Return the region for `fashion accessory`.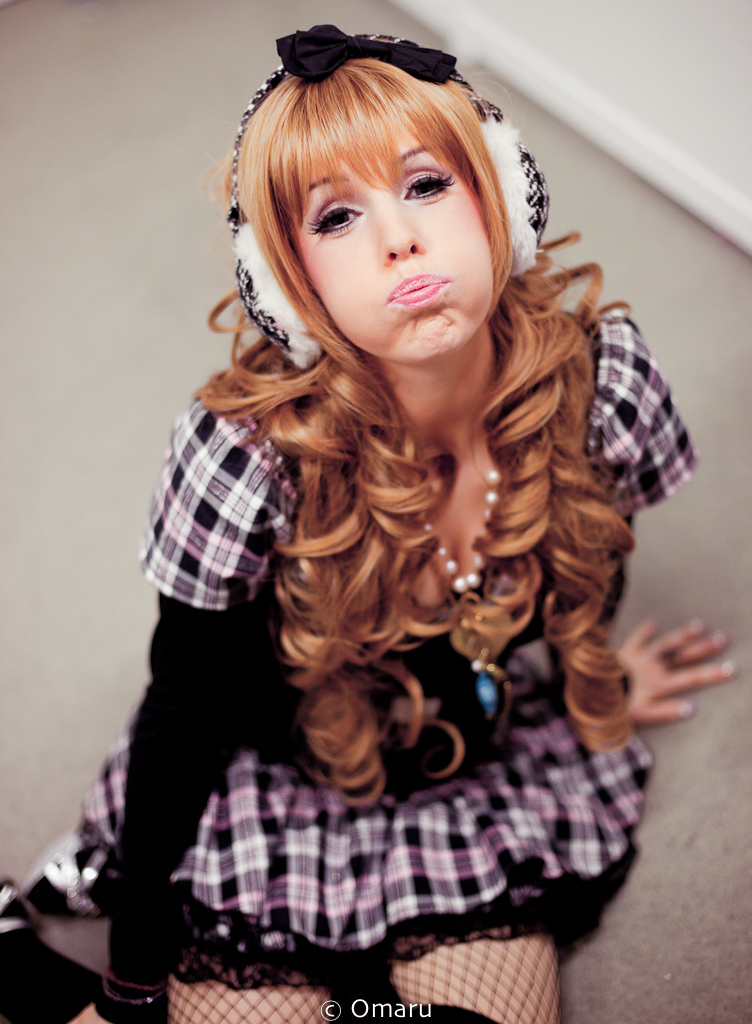
(228,19,552,368).
